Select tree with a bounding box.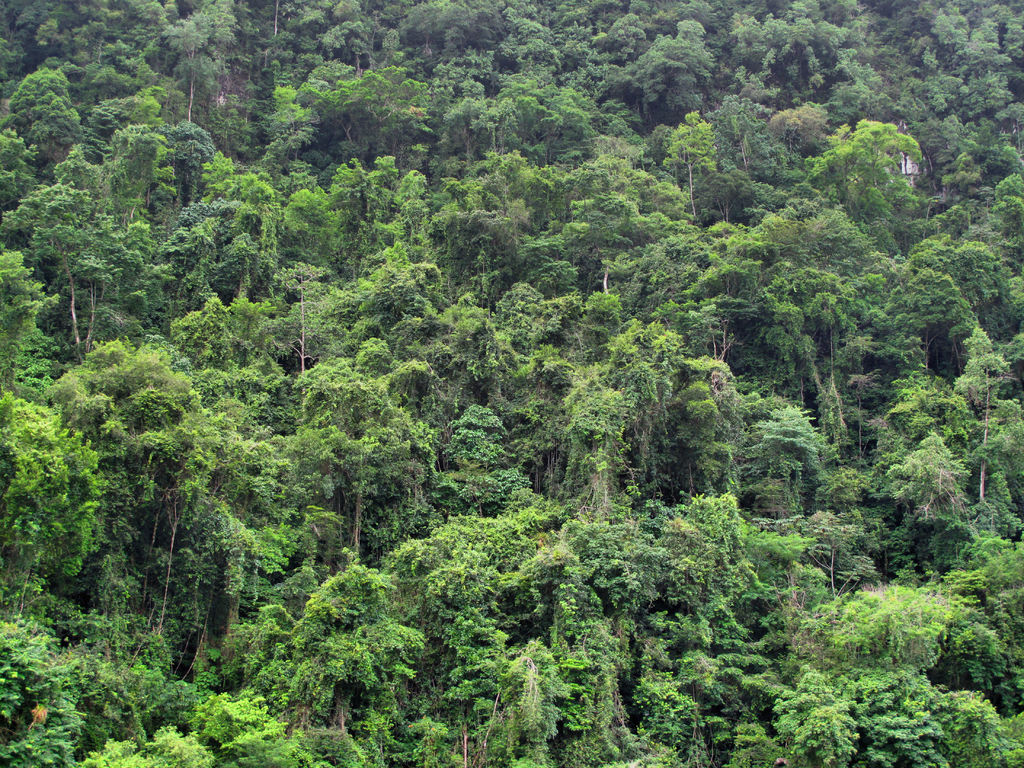
{"x1": 0, "y1": 251, "x2": 61, "y2": 405}.
